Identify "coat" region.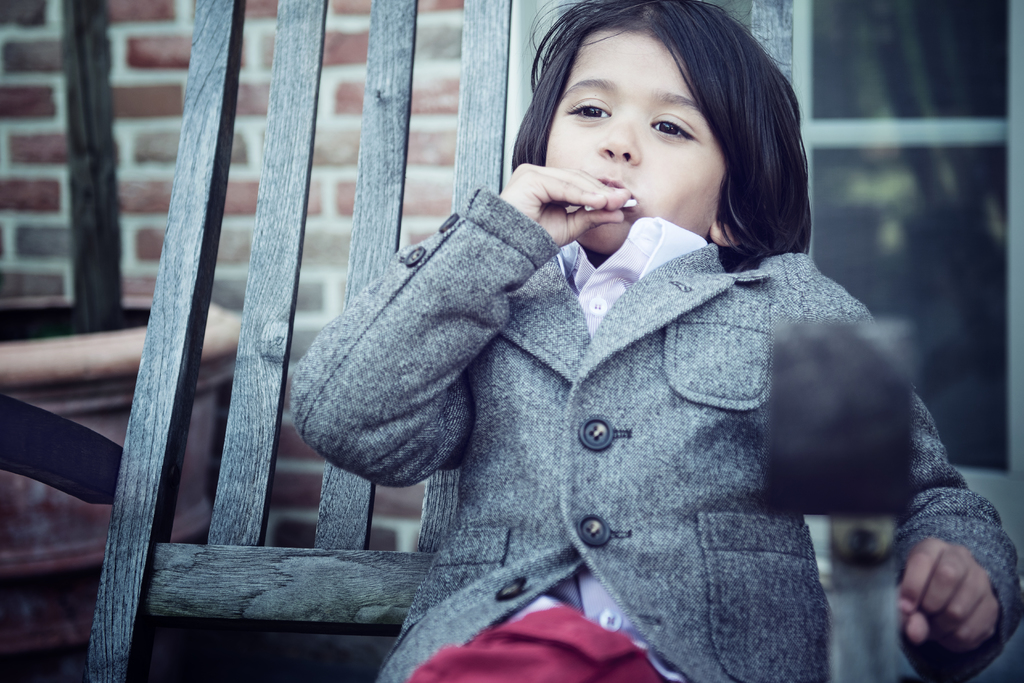
Region: detection(242, 119, 950, 647).
